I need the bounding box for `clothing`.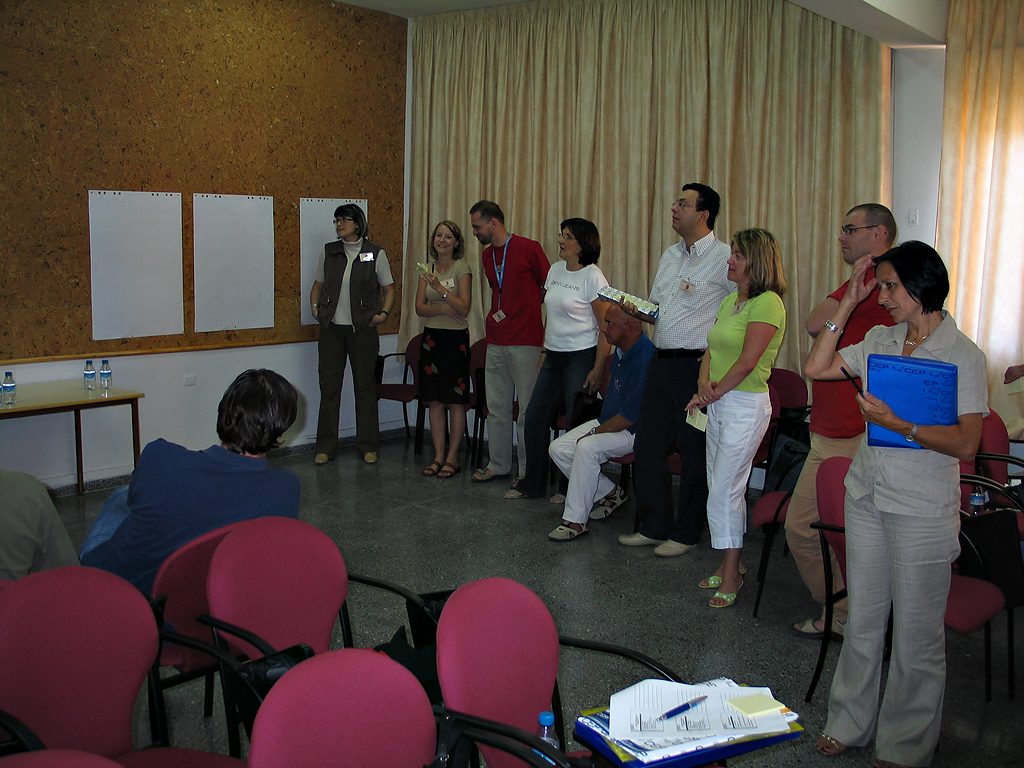
Here it is: Rect(415, 259, 463, 402).
